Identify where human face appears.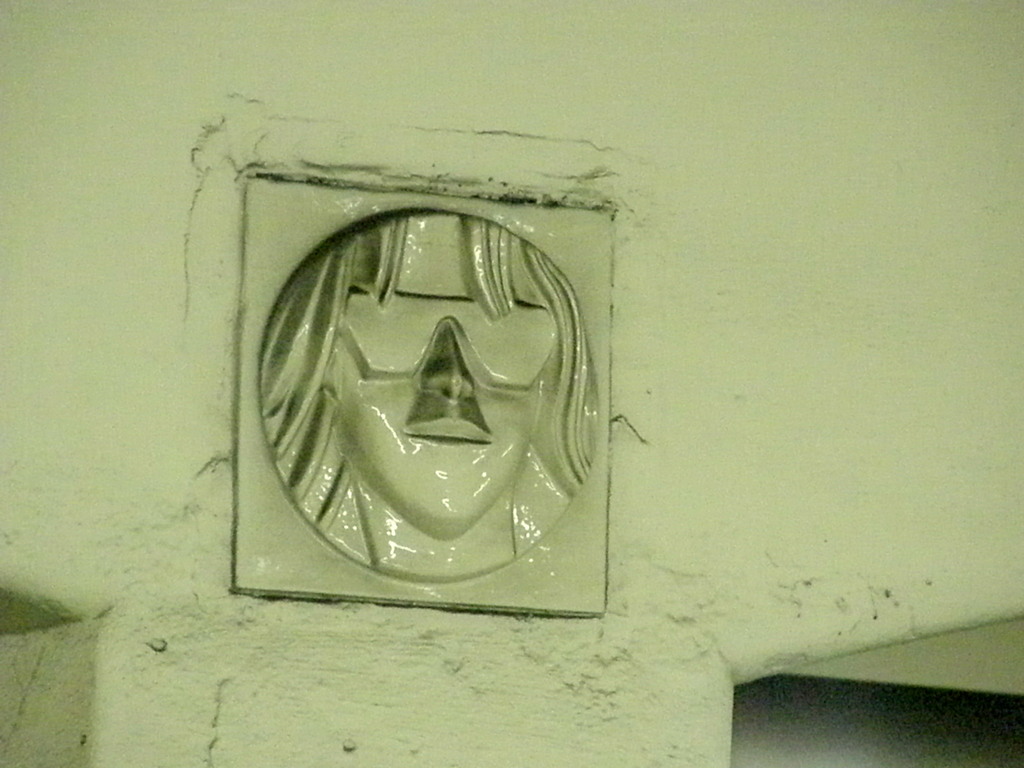
Appears at (x1=330, y1=206, x2=556, y2=527).
